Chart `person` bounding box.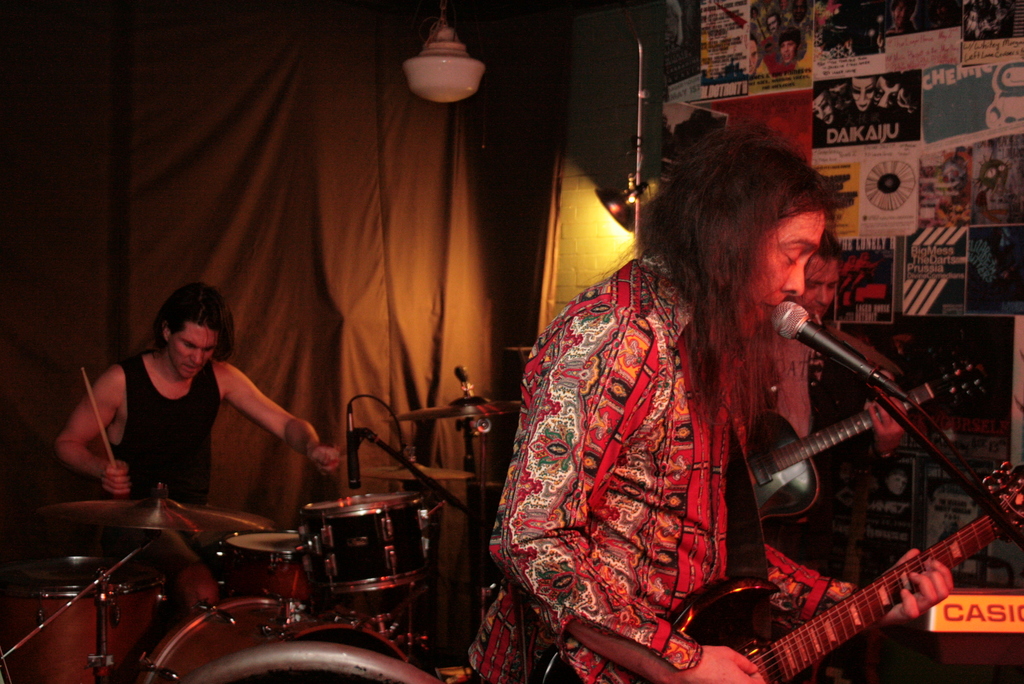
Charted: [58, 272, 316, 569].
